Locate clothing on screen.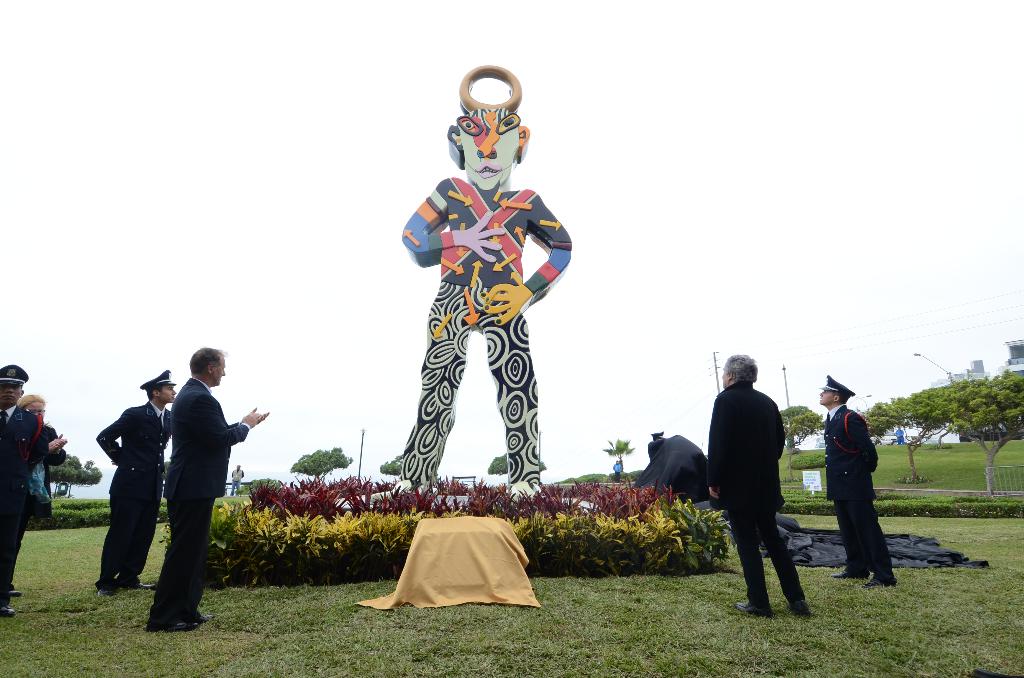
On screen at crop(705, 380, 805, 608).
